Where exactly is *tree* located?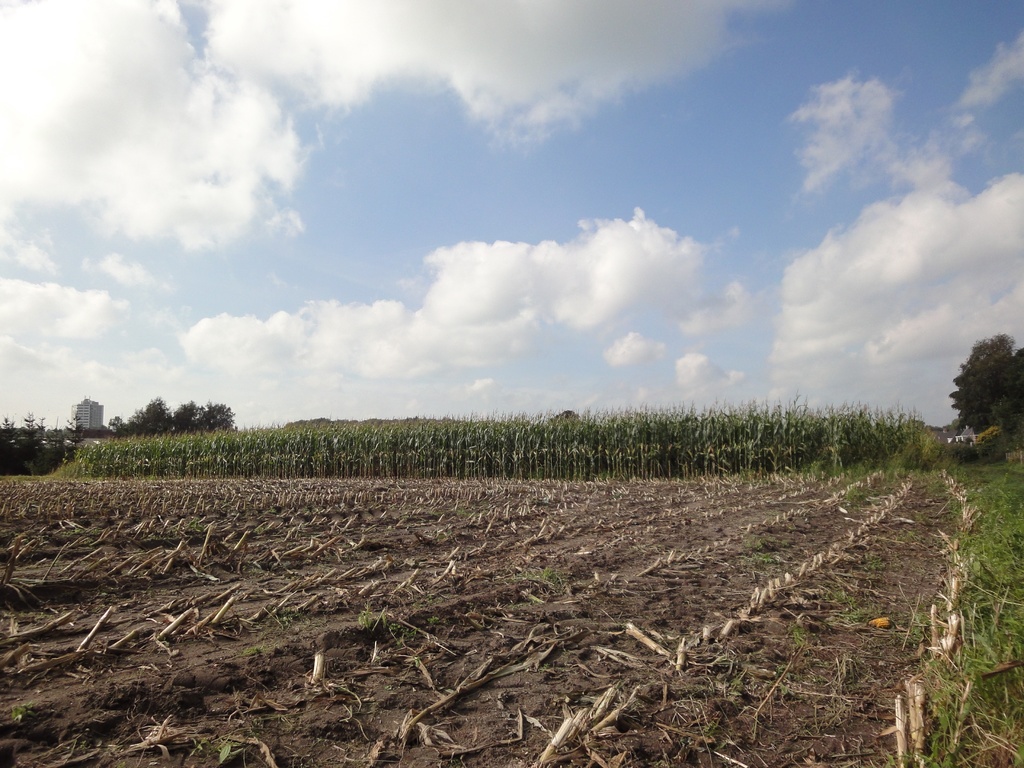
Its bounding box is 172:394:206:436.
